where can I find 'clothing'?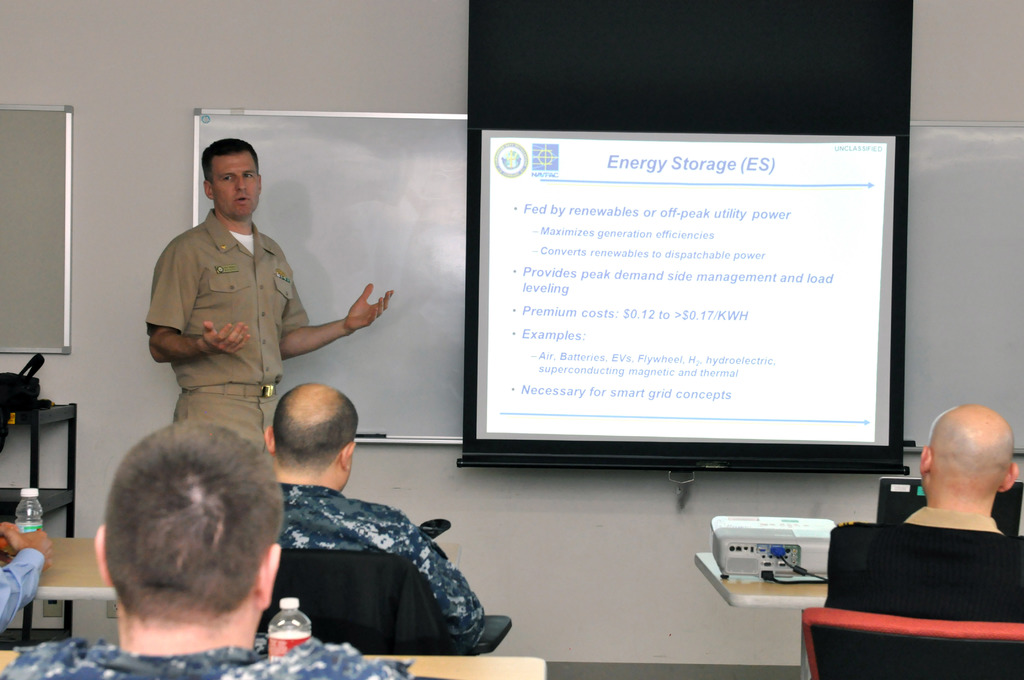
You can find it at 0,544,36,632.
